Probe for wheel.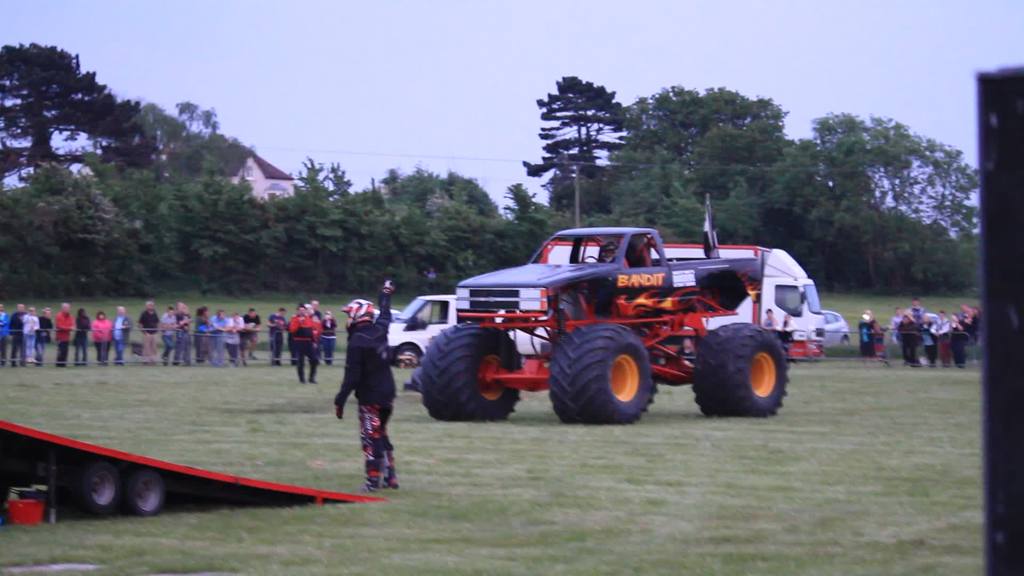
Probe result: <box>689,324,792,417</box>.
